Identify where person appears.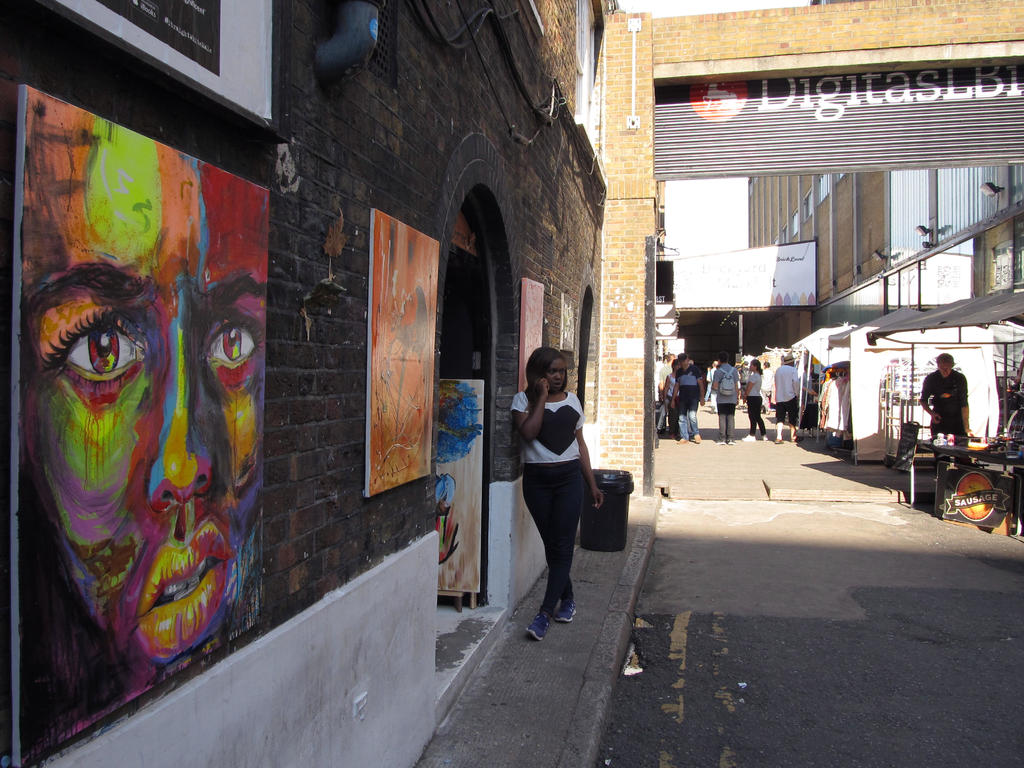
Appears at x1=769, y1=351, x2=812, y2=444.
